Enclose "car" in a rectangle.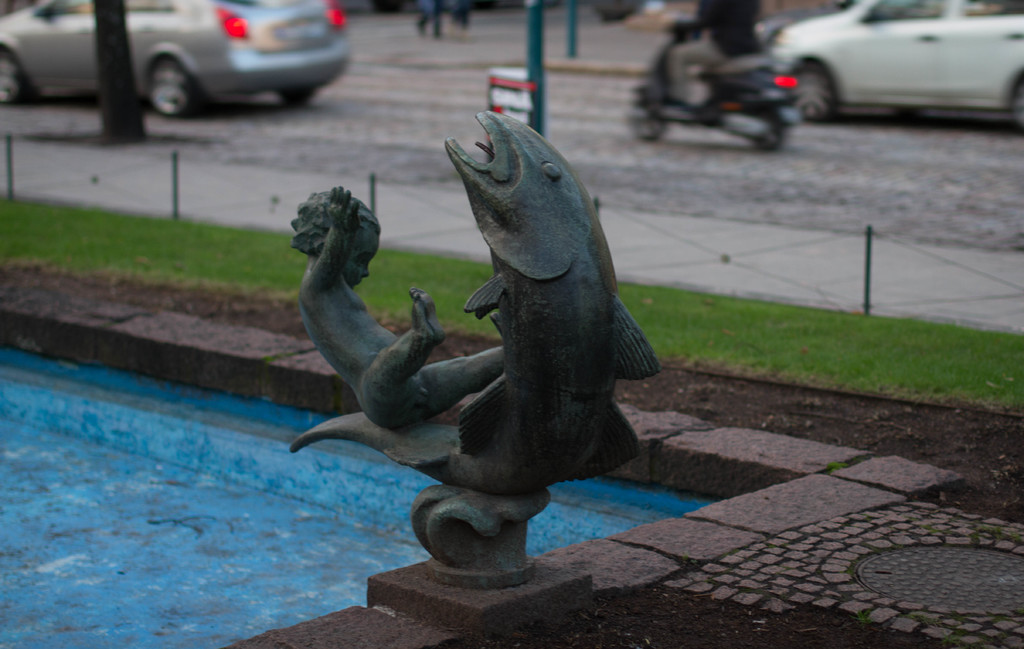
[1, 0, 348, 118].
